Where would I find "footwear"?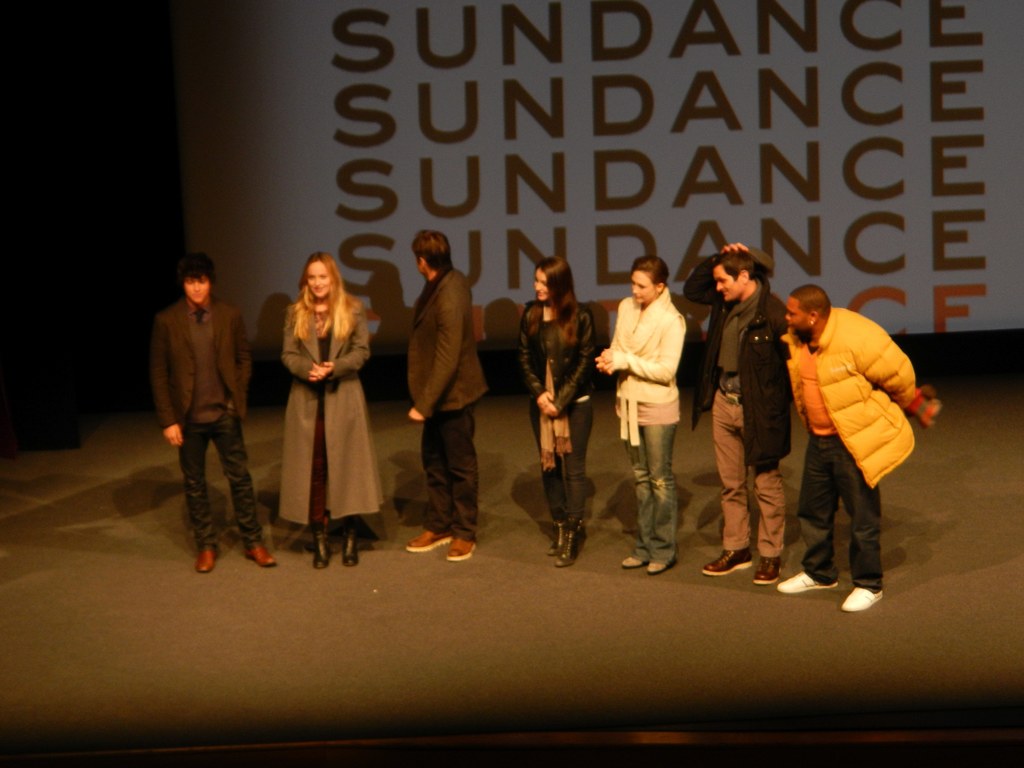
At [404, 529, 451, 550].
